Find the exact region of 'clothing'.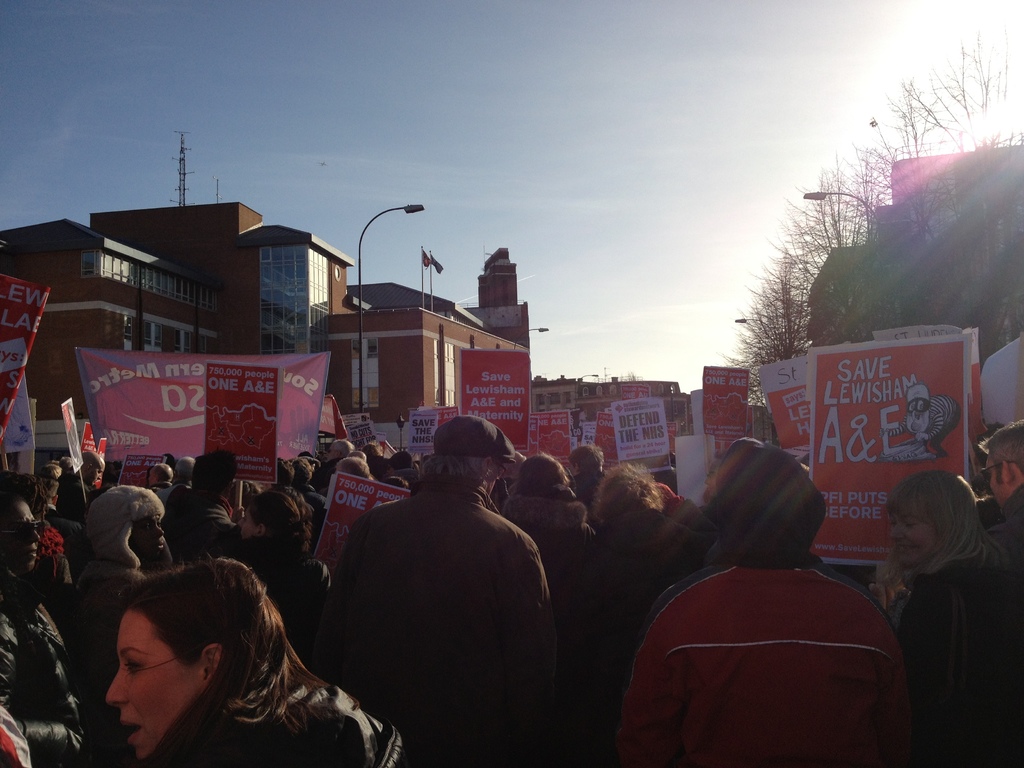
Exact region: (42,517,83,561).
